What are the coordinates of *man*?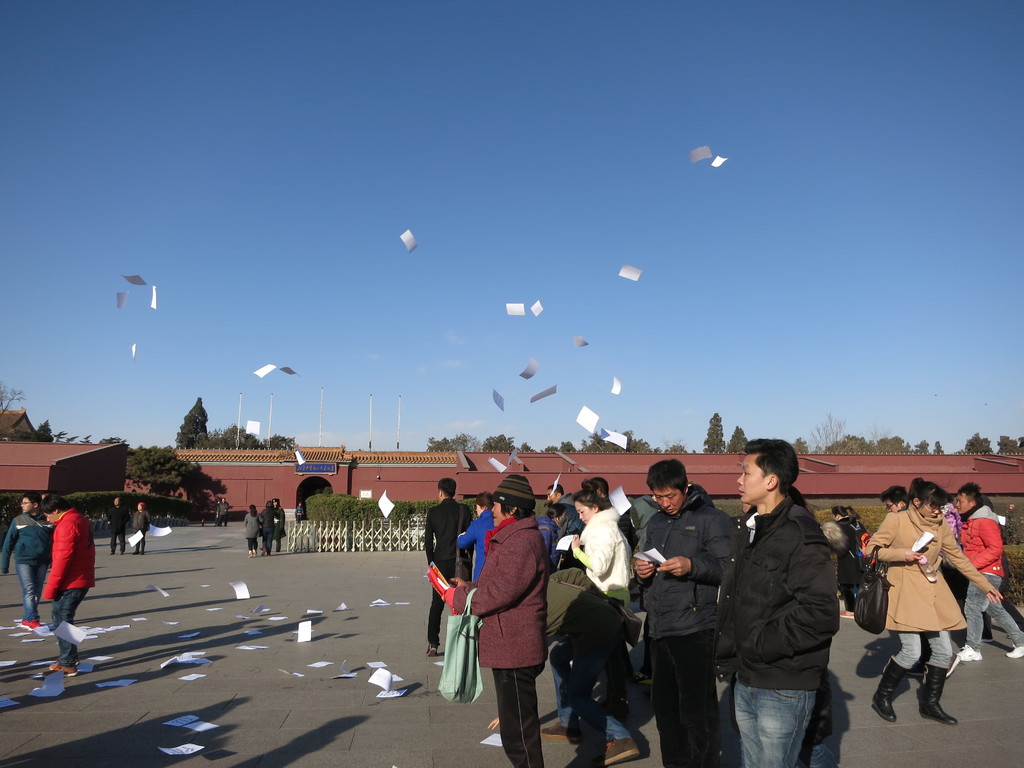
(706, 448, 869, 767).
